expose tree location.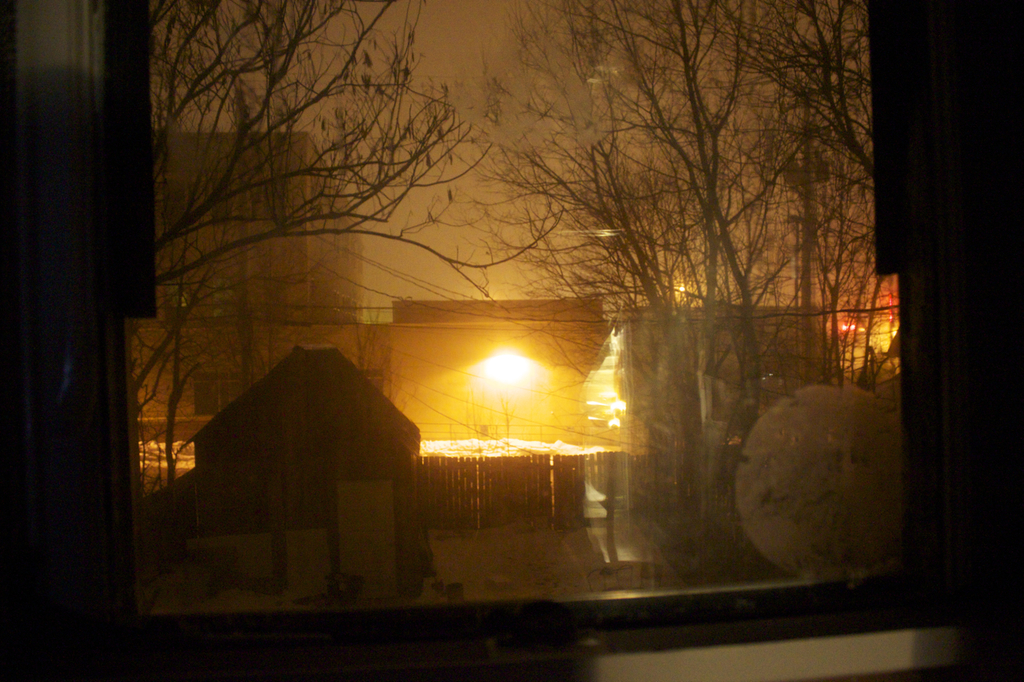
Exposed at (left=137, top=0, right=564, bottom=502).
